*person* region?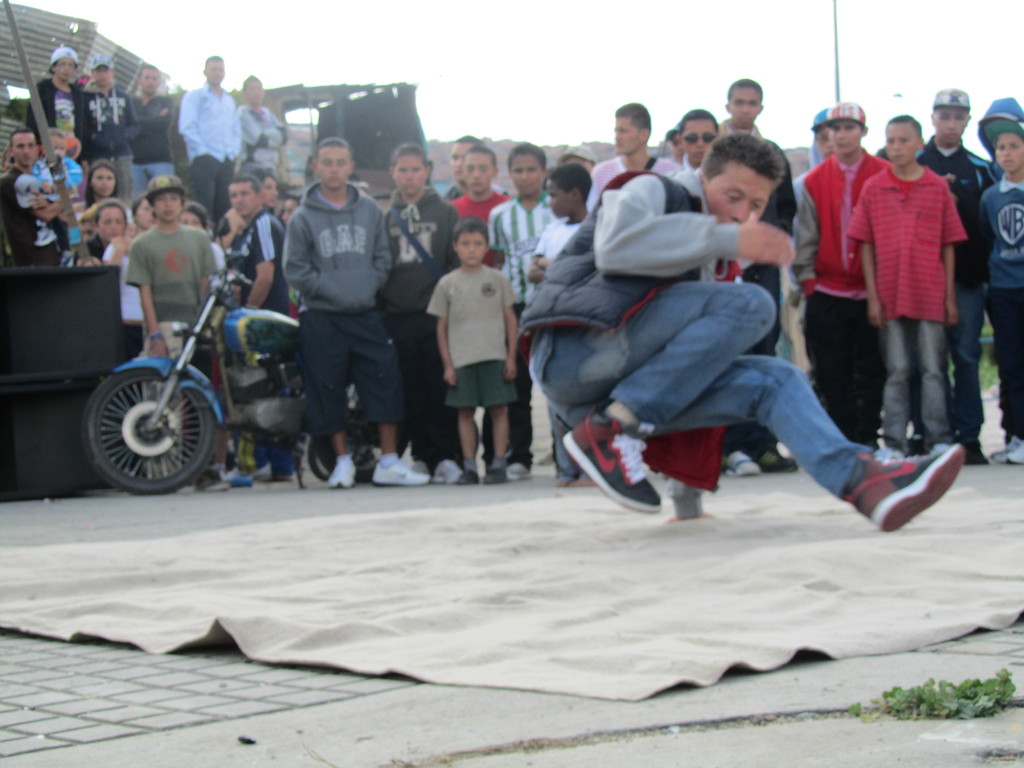
box(427, 216, 518, 483)
